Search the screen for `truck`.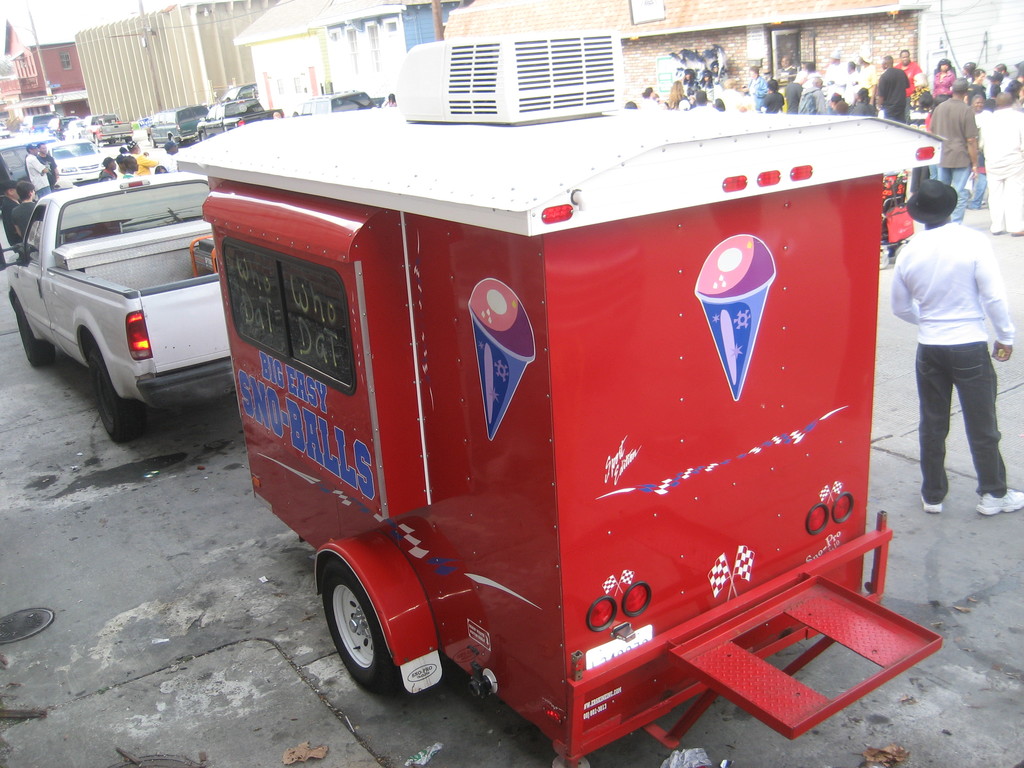
Found at region(10, 161, 252, 452).
